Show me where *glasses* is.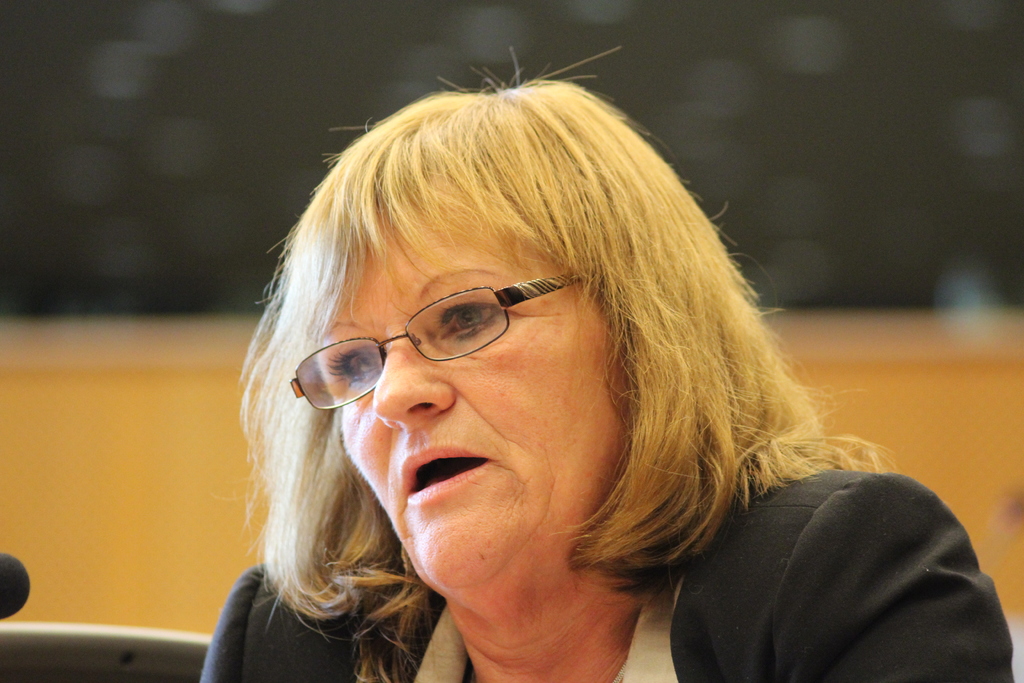
*glasses* is at (306, 286, 588, 384).
